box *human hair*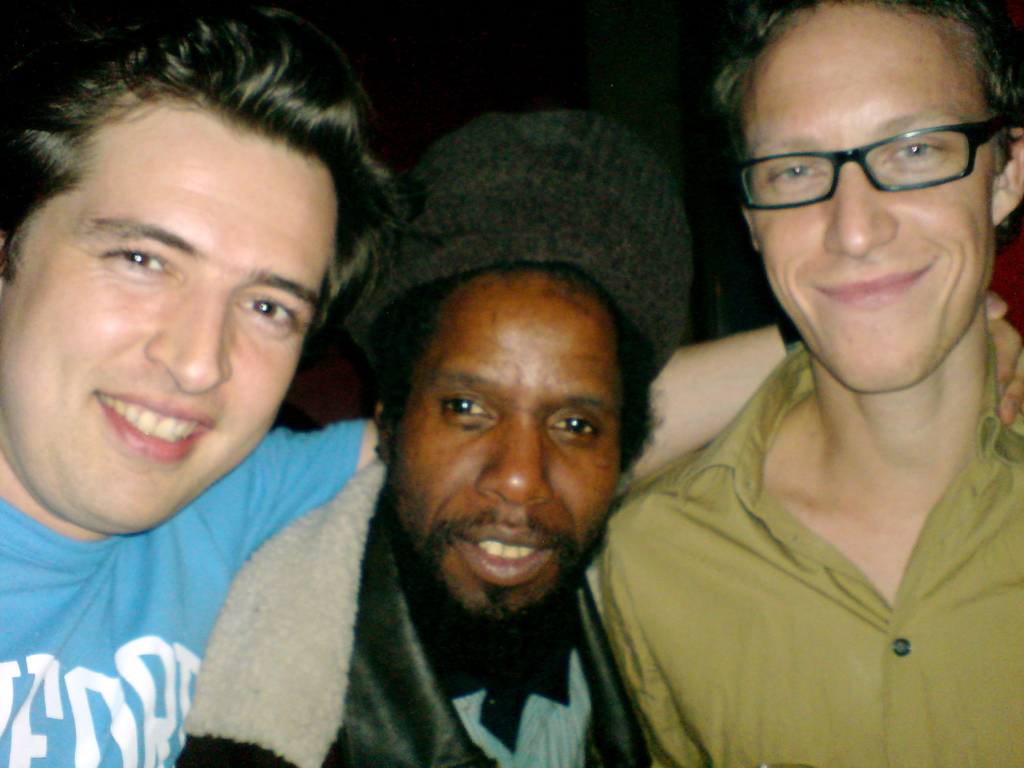
left=707, top=0, right=1023, bottom=170
